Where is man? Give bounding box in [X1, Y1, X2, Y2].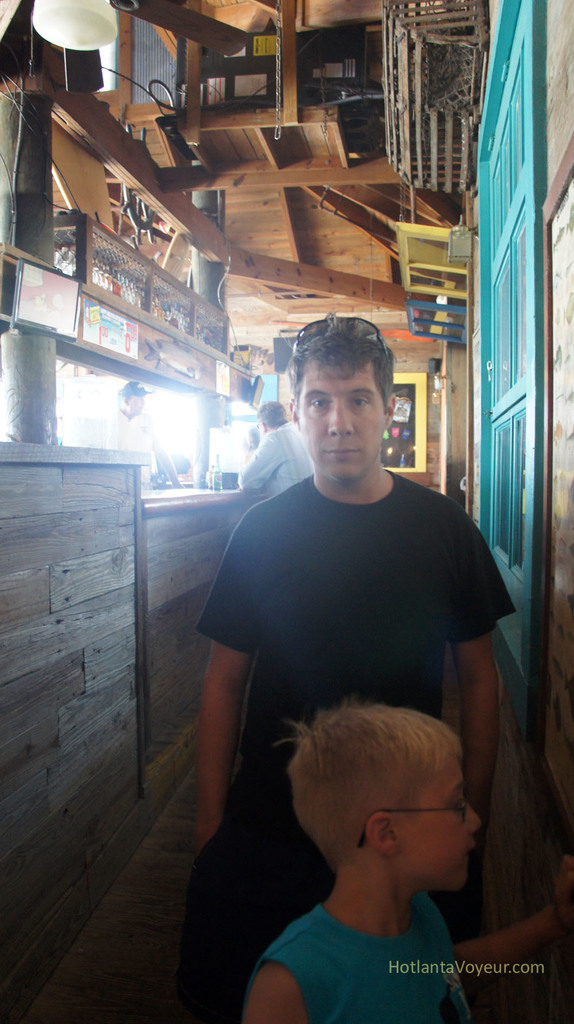
[237, 397, 316, 497].
